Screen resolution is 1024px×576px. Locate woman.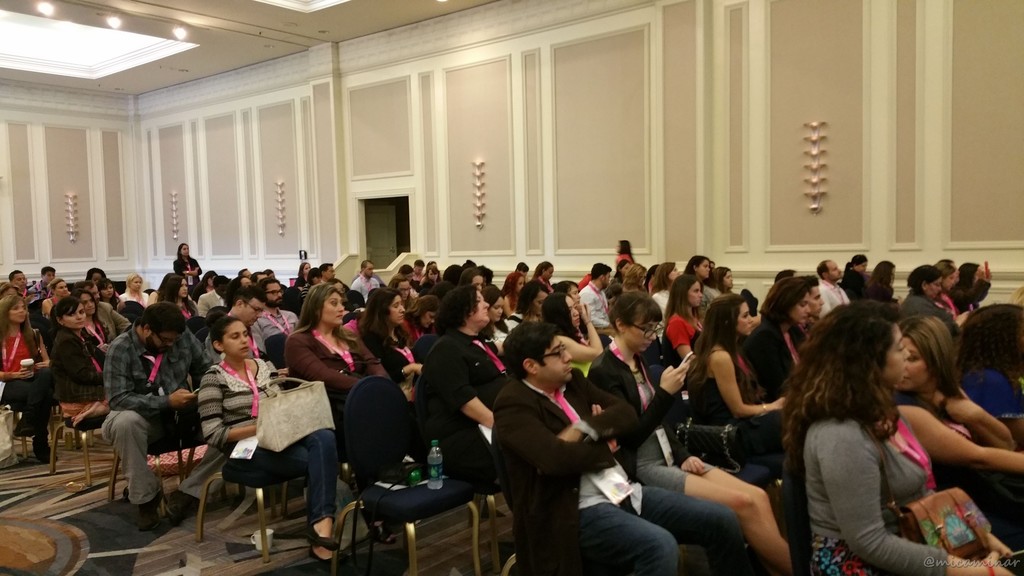
[left=515, top=277, right=548, bottom=317].
